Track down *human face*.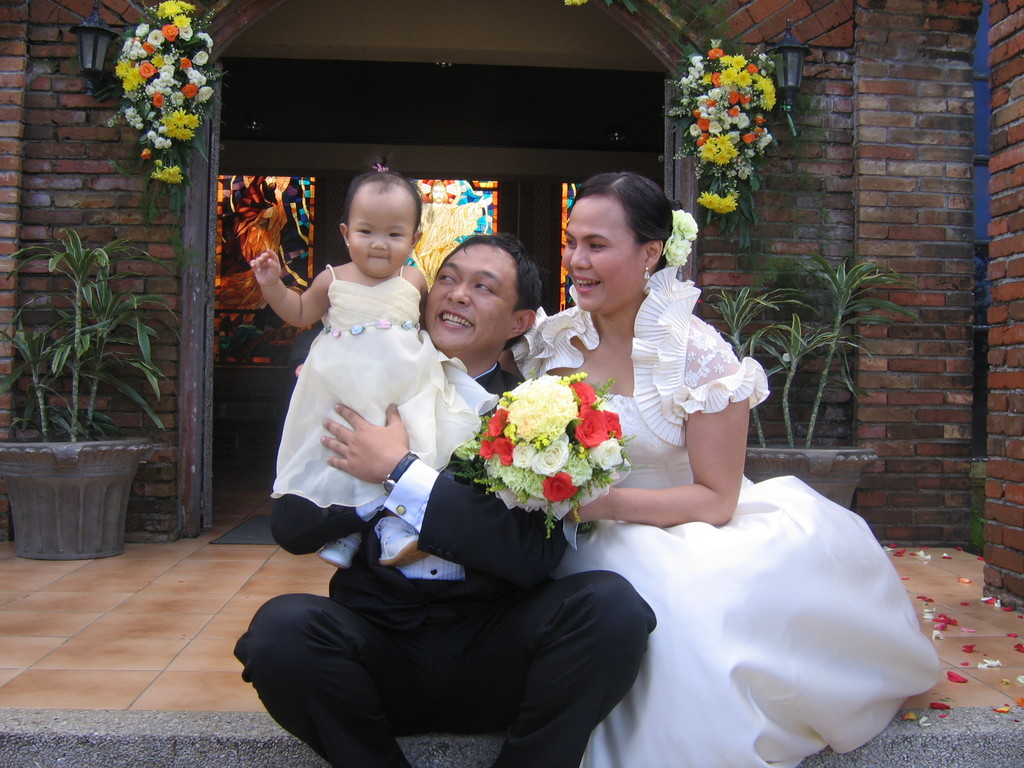
Tracked to <region>346, 193, 413, 276</region>.
